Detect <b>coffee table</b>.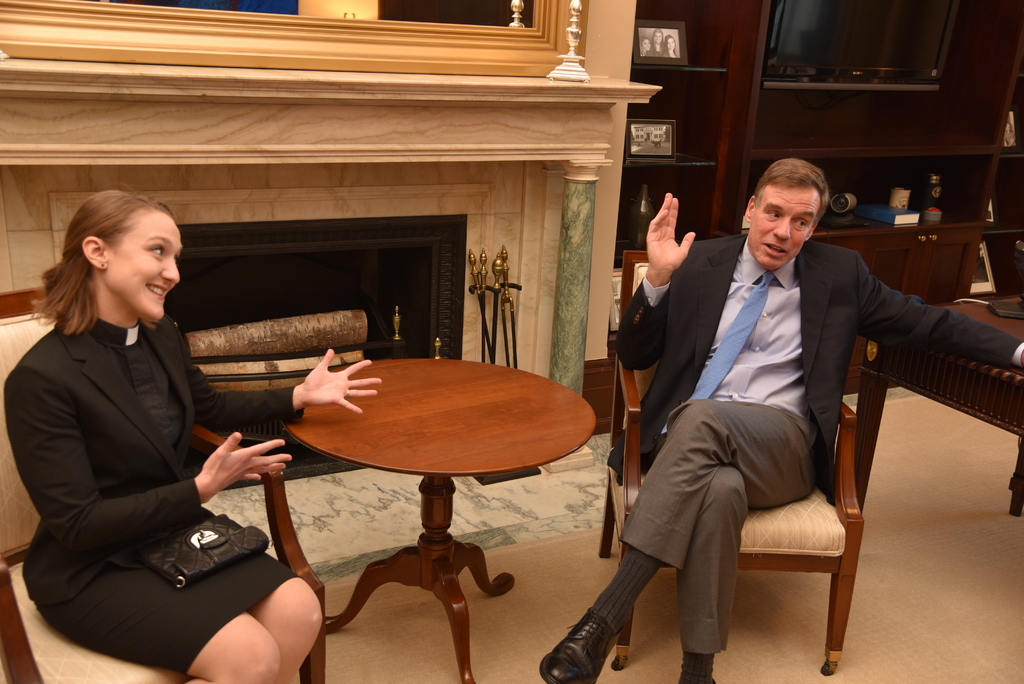
Detected at l=255, t=337, r=609, b=677.
